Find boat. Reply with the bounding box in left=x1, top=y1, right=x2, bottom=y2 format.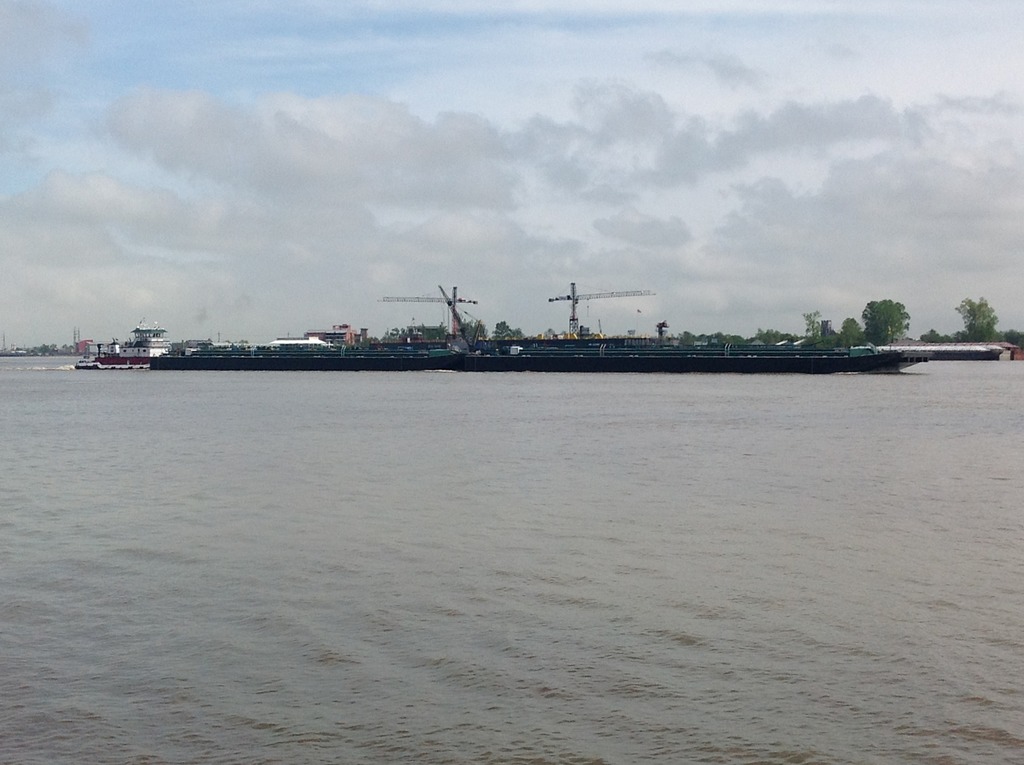
left=455, top=285, right=932, bottom=375.
